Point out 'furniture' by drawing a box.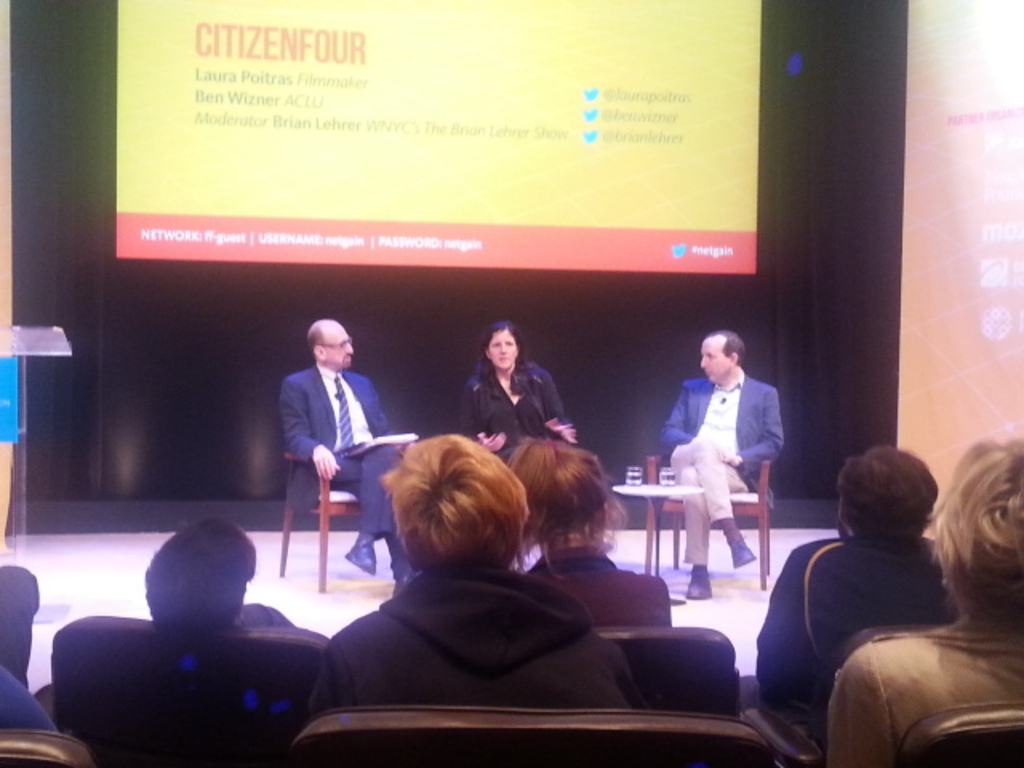
<bbox>608, 477, 698, 579</bbox>.
